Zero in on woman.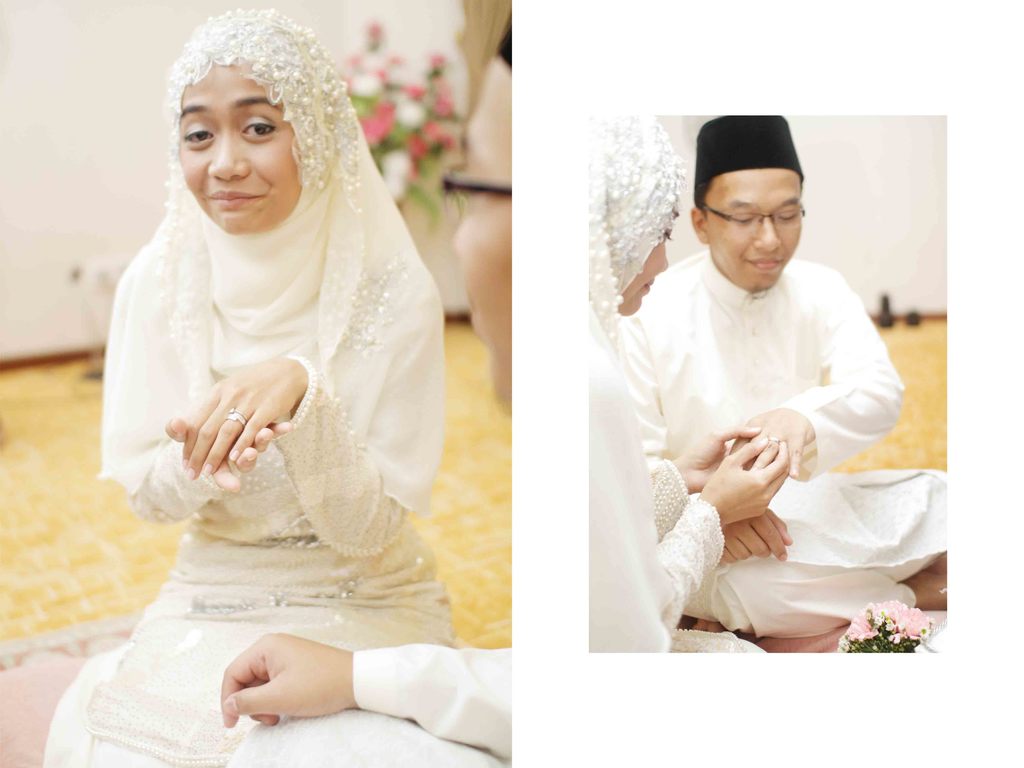
Zeroed in: [x1=99, y1=6, x2=461, y2=767].
